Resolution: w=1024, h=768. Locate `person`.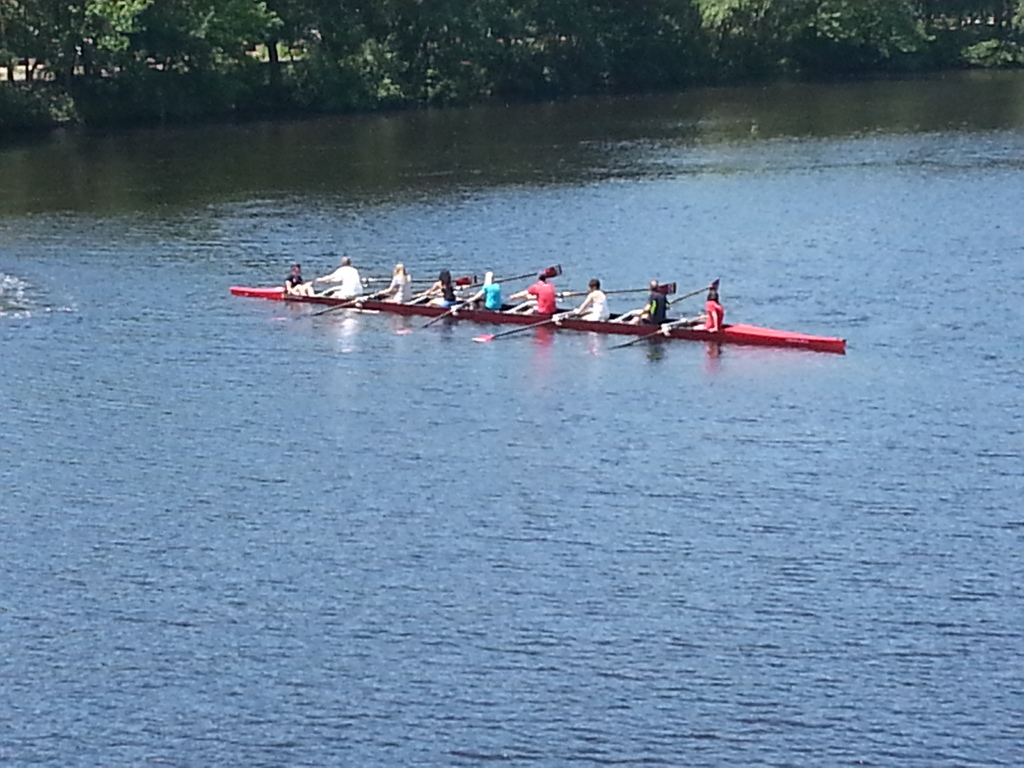
[283, 267, 323, 295].
